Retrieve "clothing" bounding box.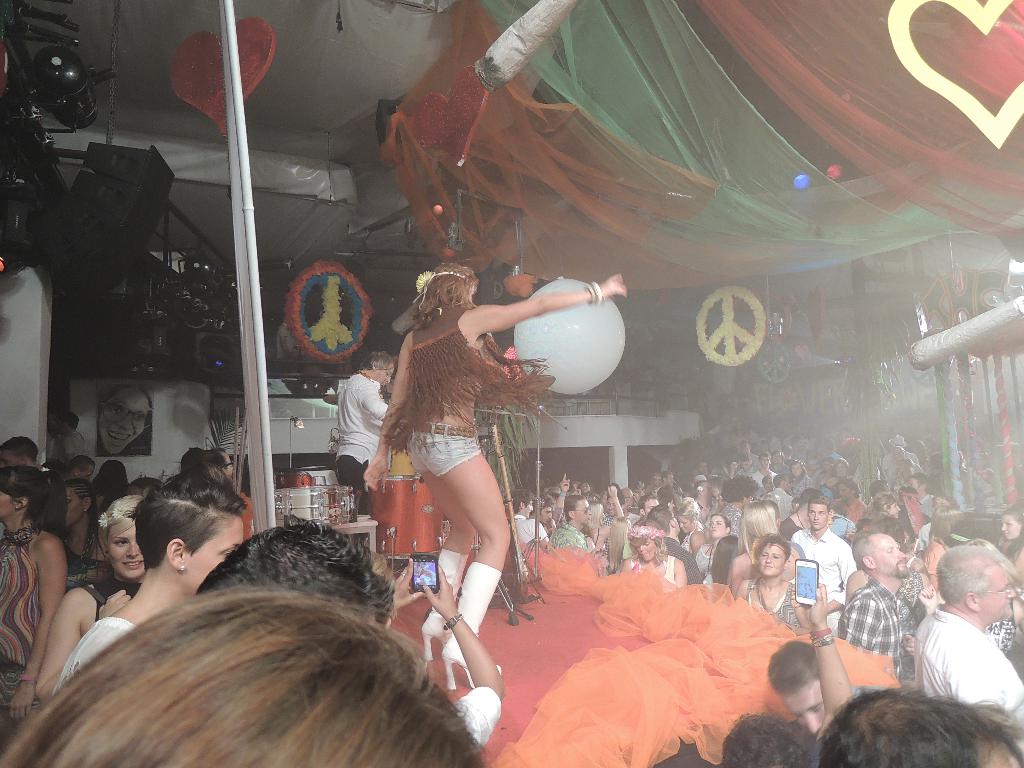
Bounding box: [x1=906, y1=591, x2=1015, y2=728].
